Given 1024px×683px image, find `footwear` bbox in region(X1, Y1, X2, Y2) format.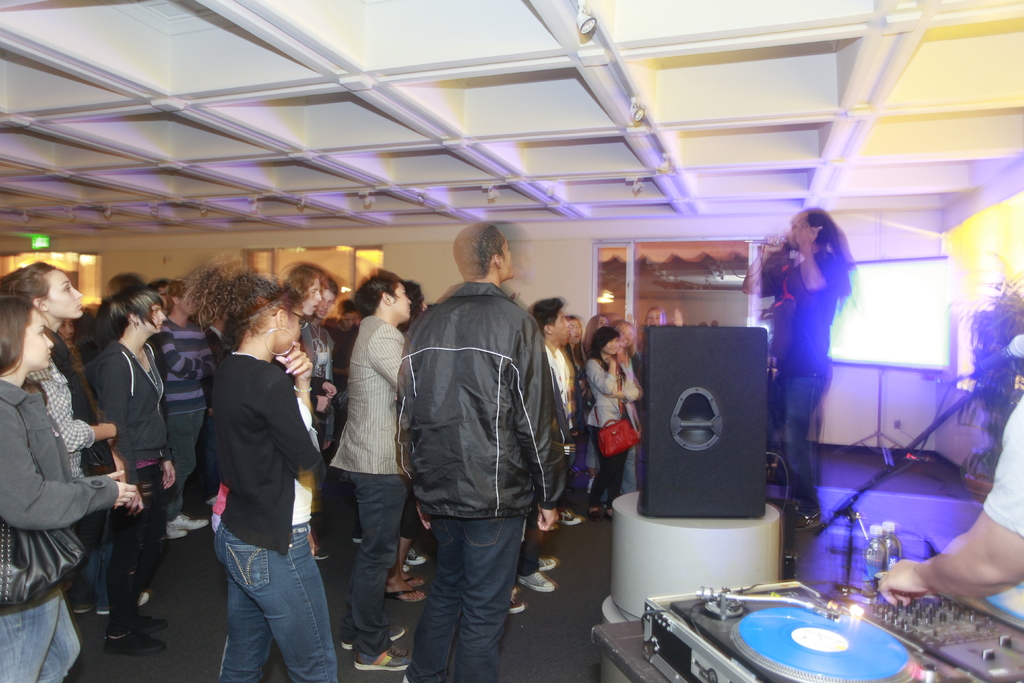
region(406, 577, 425, 592).
